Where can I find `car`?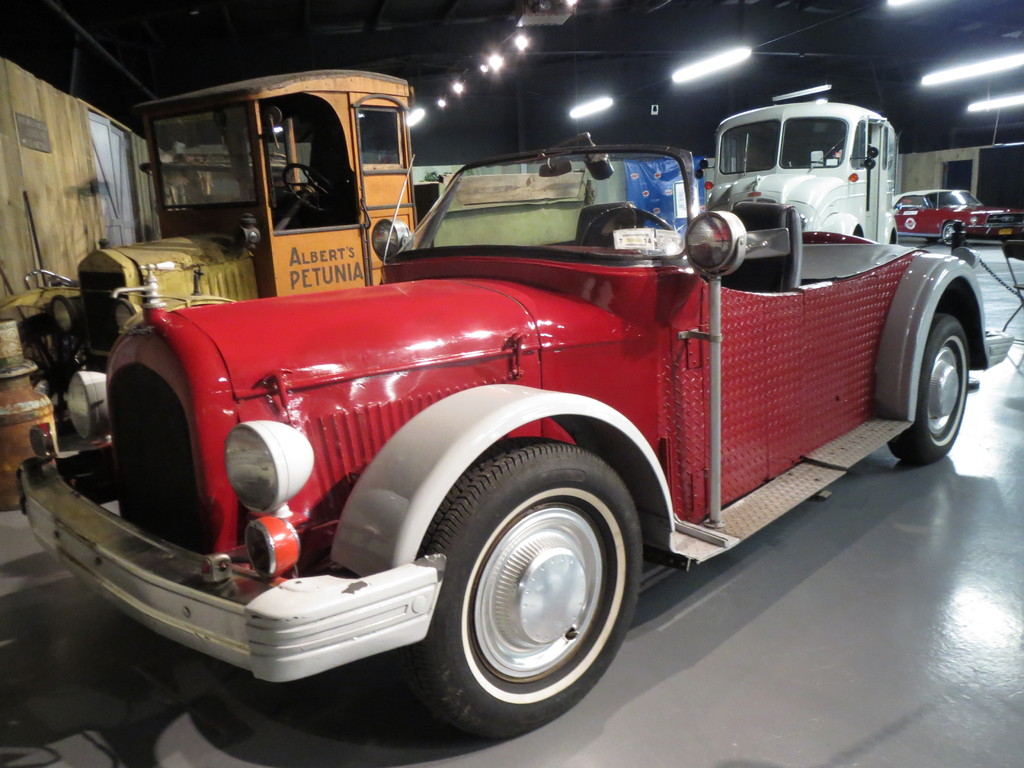
You can find it at {"x1": 13, "y1": 124, "x2": 1012, "y2": 749}.
